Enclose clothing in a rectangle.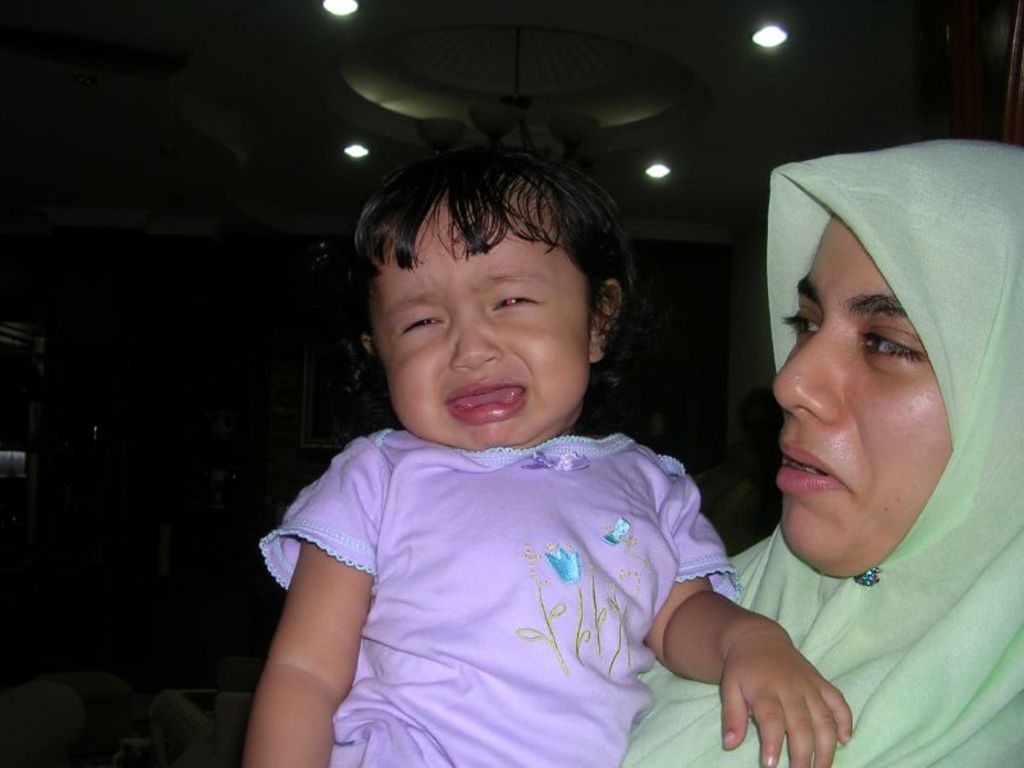
{"x1": 238, "y1": 330, "x2": 773, "y2": 748}.
